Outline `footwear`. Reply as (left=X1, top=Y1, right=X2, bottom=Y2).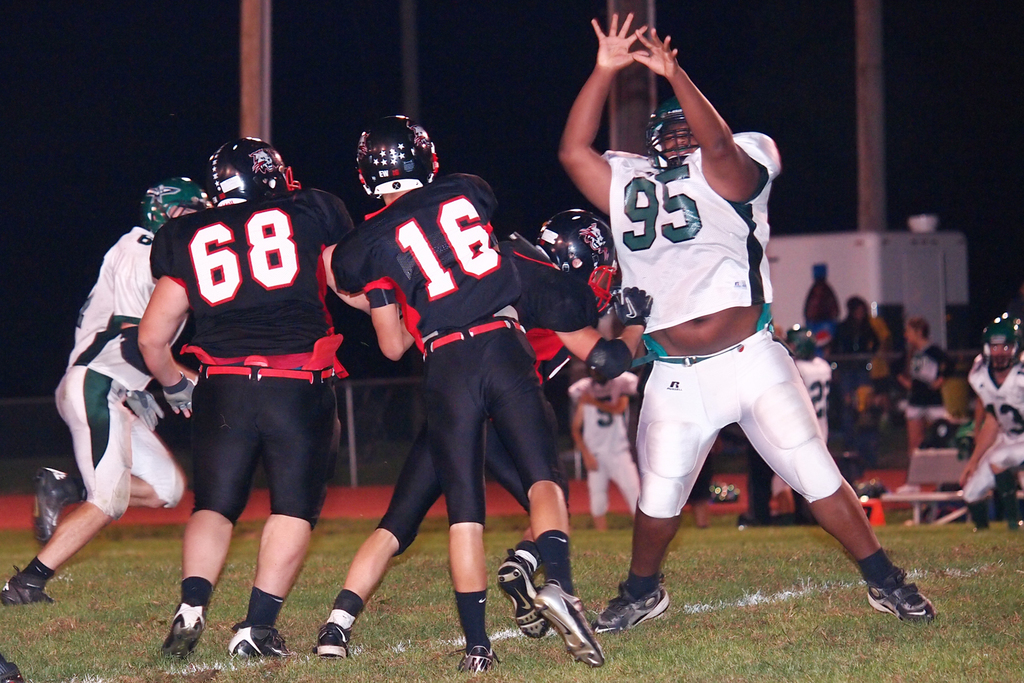
(left=496, top=549, right=553, bottom=642).
